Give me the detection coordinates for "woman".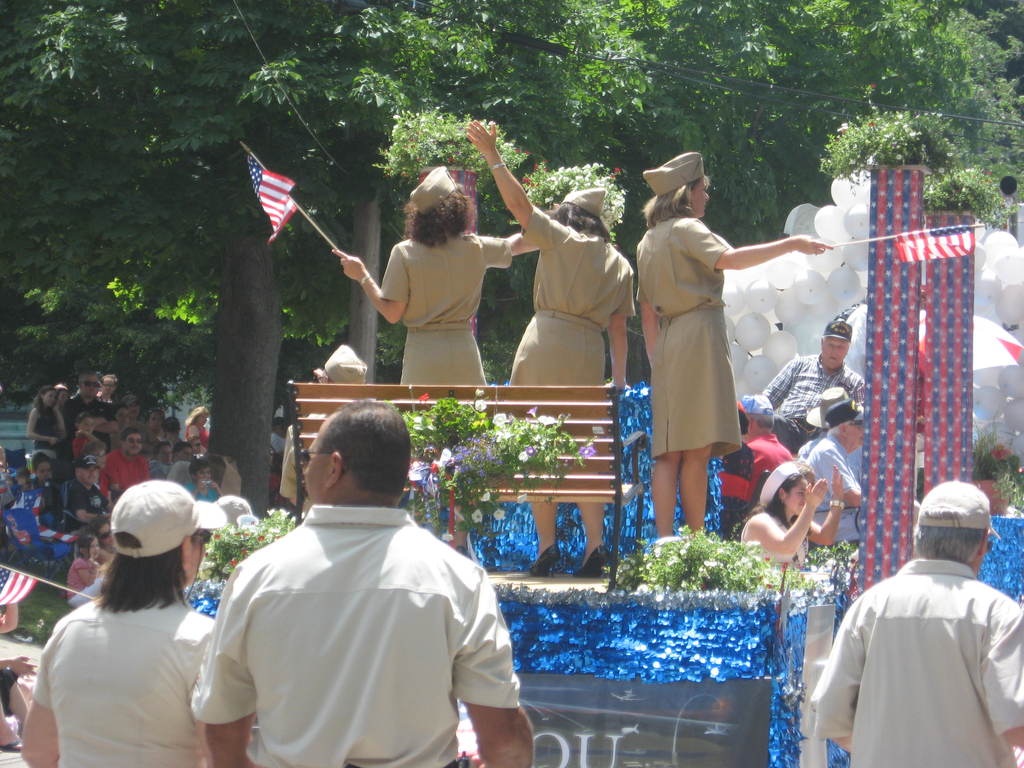
628, 175, 812, 554.
